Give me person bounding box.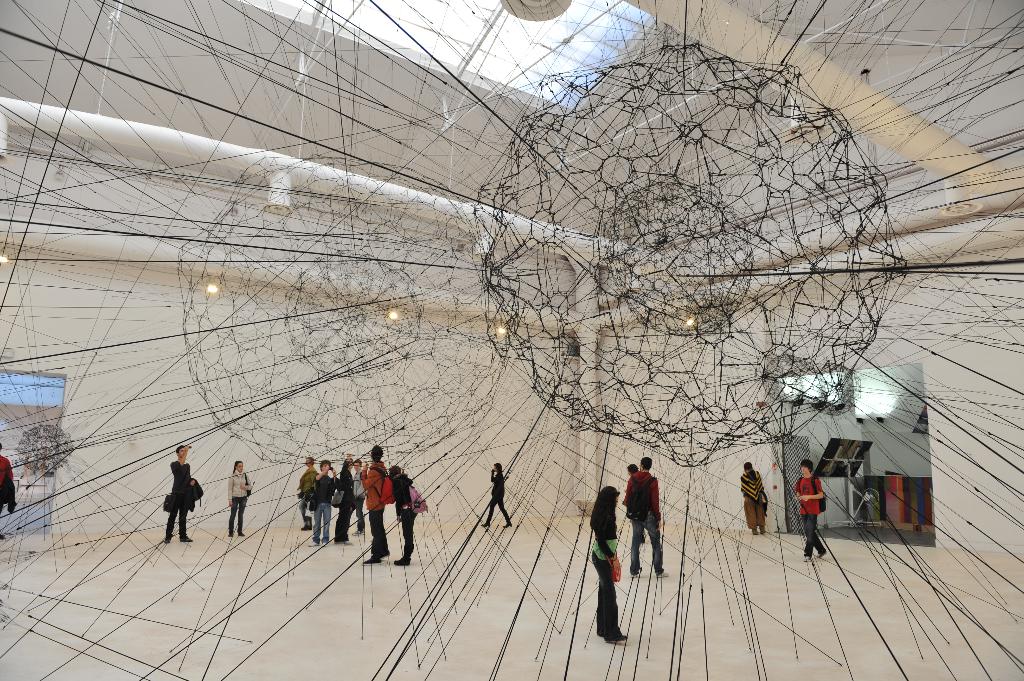
BBox(349, 461, 364, 529).
